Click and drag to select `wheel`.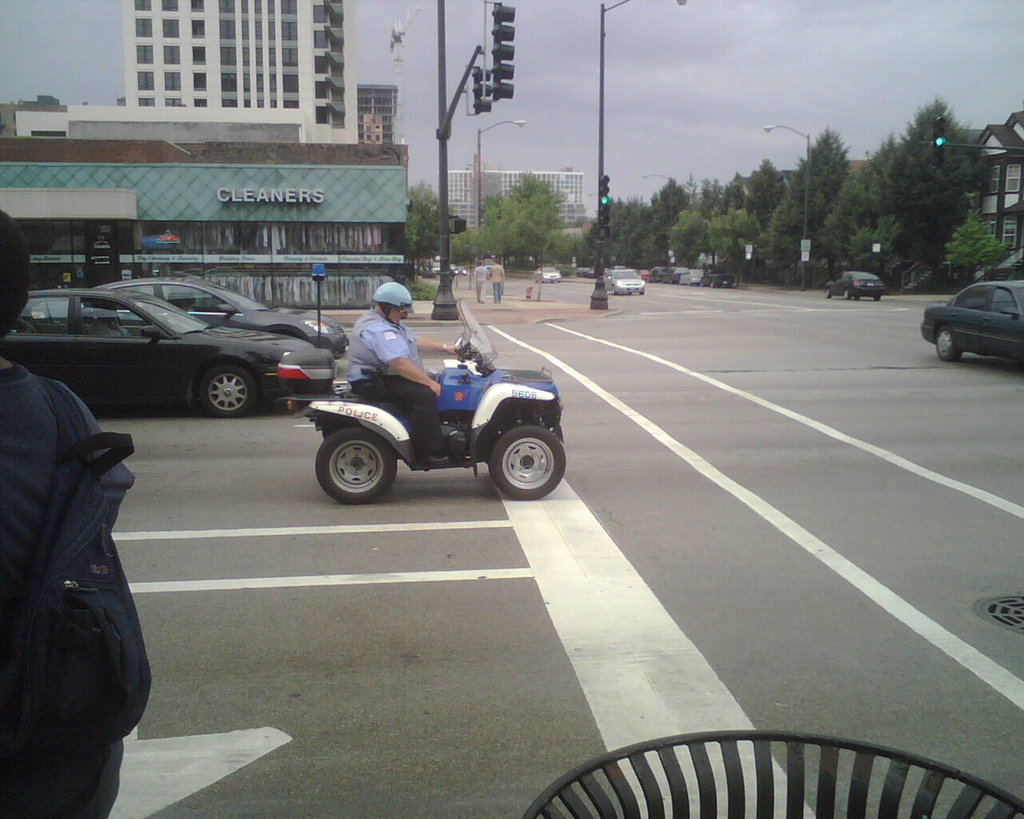
Selection: 300,421,398,506.
